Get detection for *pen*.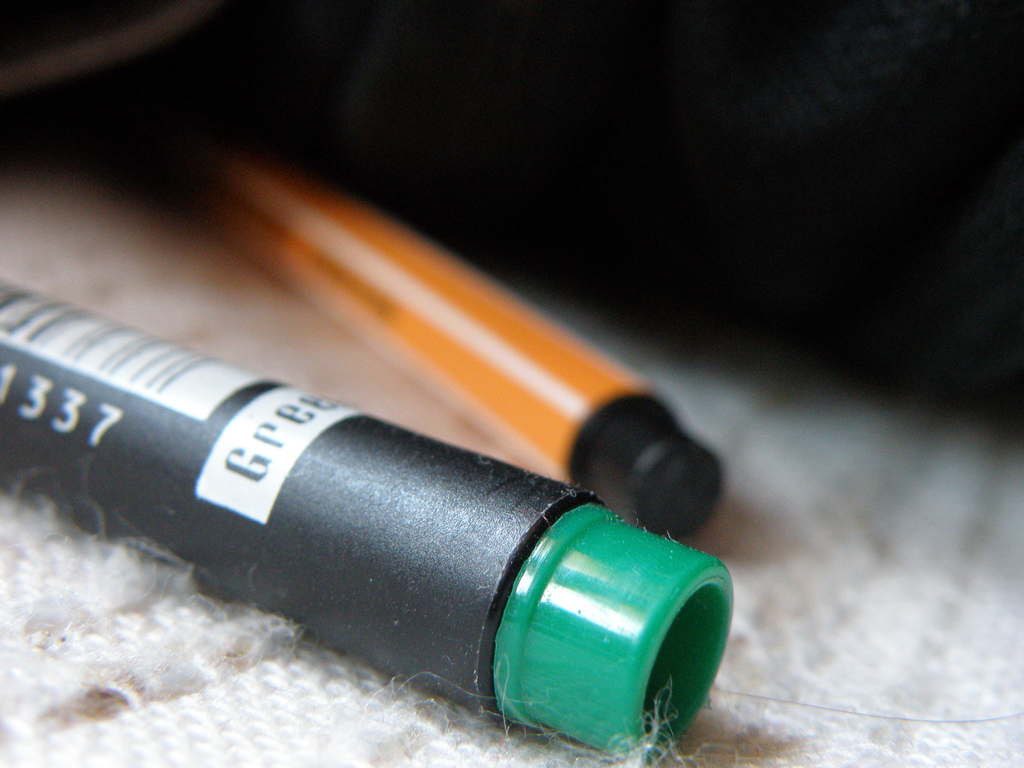
Detection: select_region(175, 120, 727, 552).
